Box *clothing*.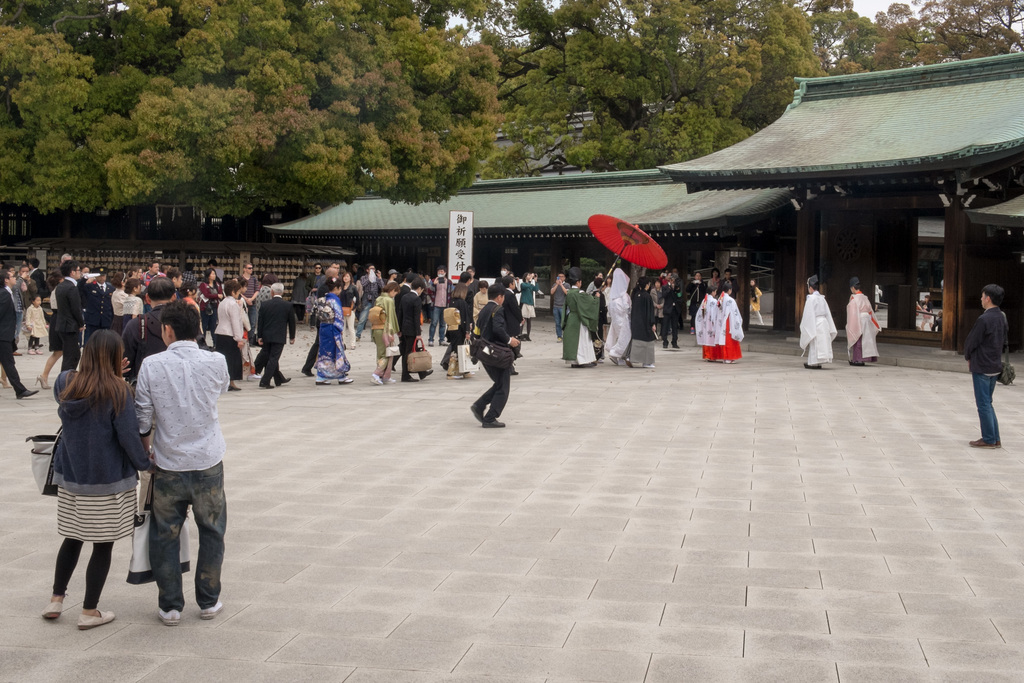
crop(624, 281, 652, 369).
